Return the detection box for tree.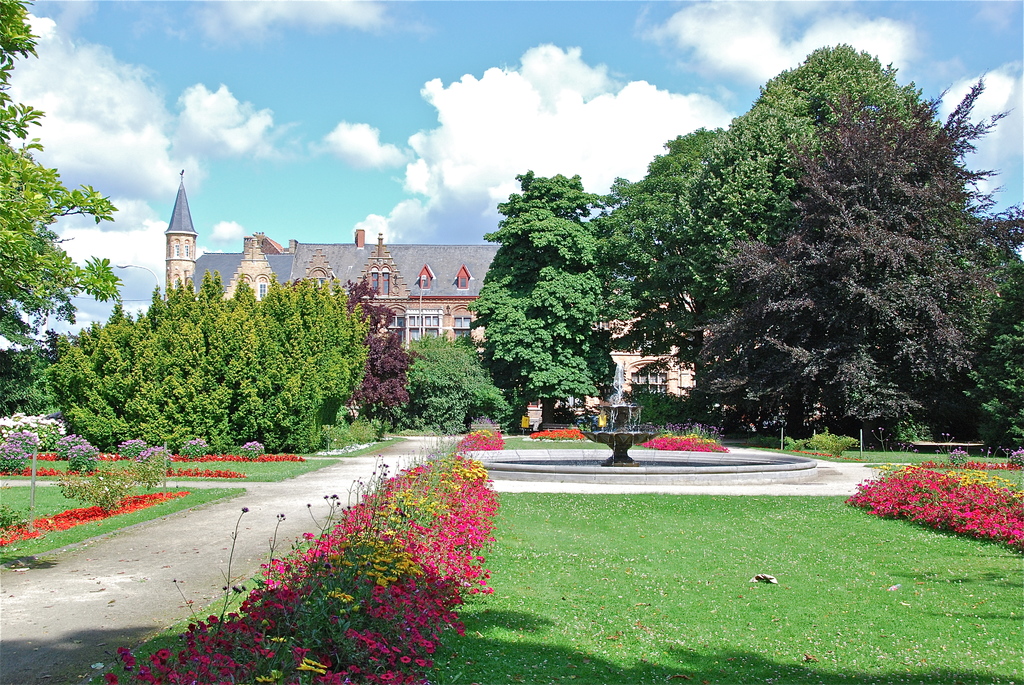
{"left": 466, "top": 169, "right": 638, "bottom": 420}.
